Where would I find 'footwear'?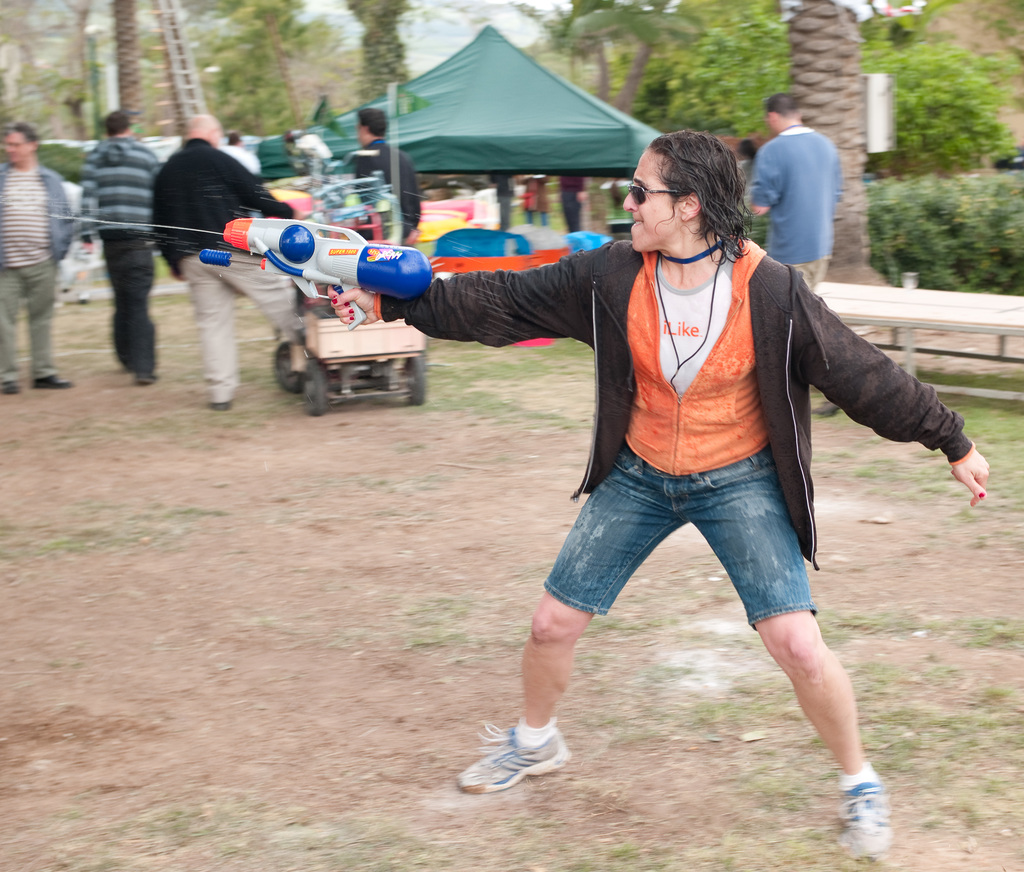
At Rect(838, 778, 896, 860).
